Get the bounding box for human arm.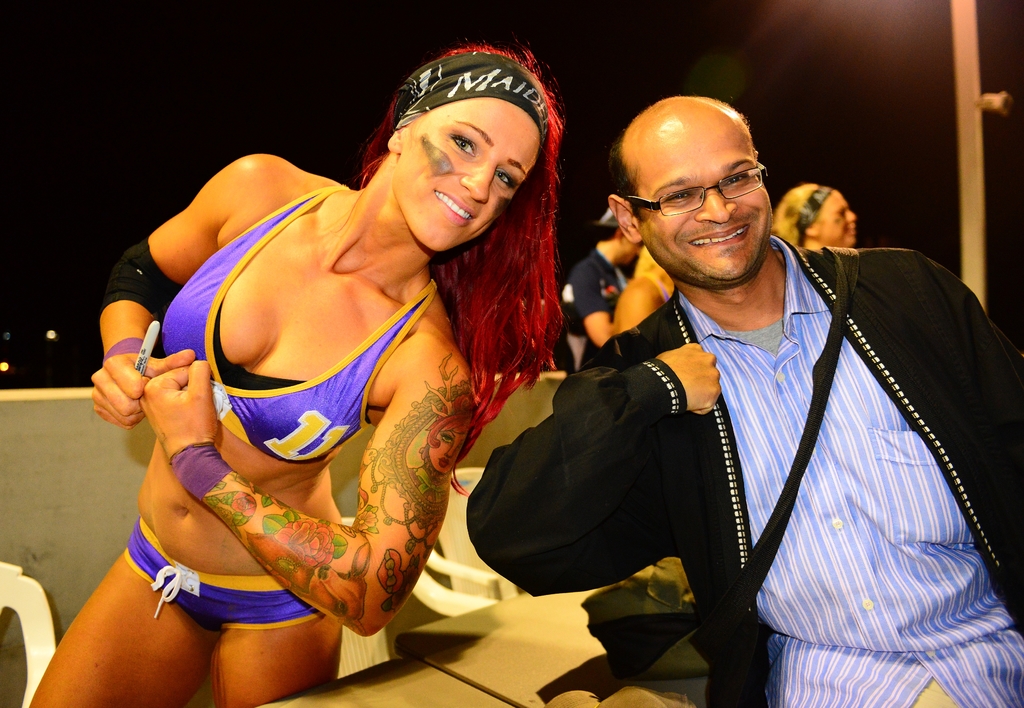
bbox=(465, 326, 721, 588).
